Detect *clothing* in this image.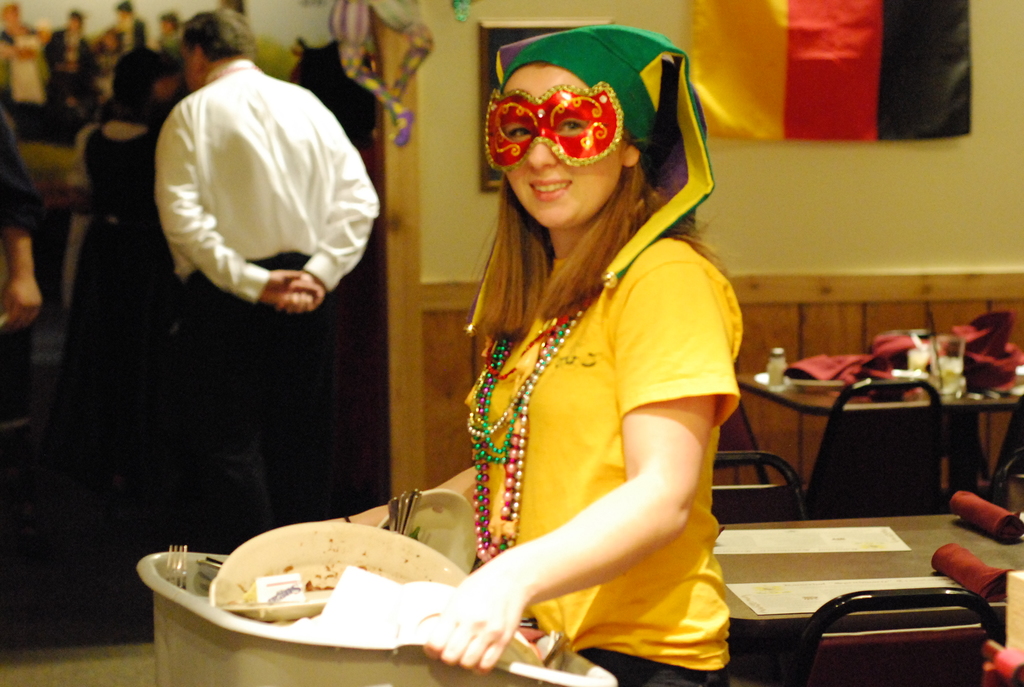
Detection: [x1=435, y1=172, x2=742, y2=643].
